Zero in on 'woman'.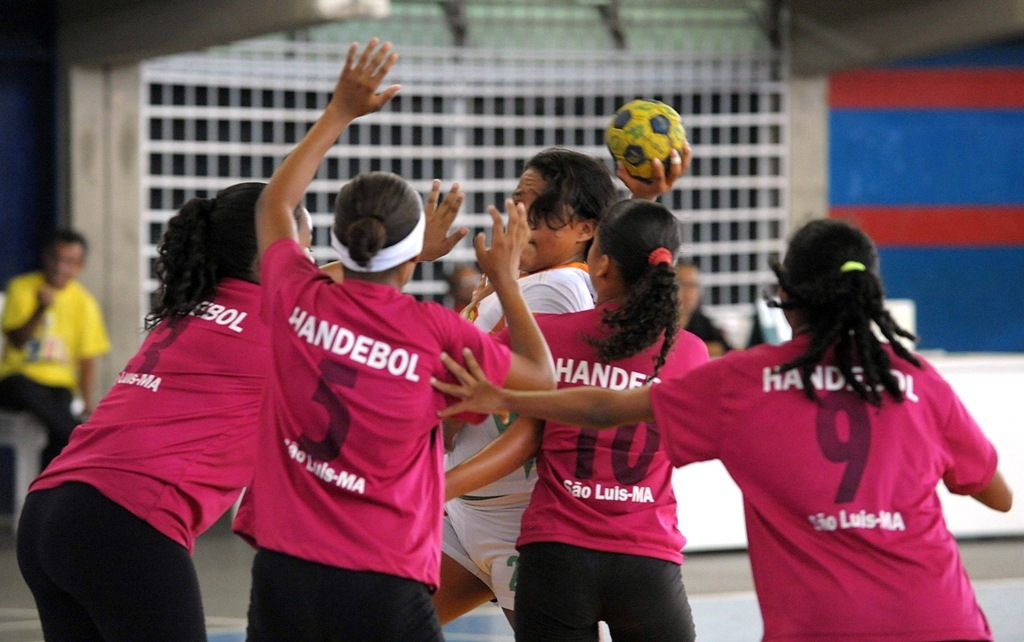
Zeroed in: rect(17, 177, 470, 641).
